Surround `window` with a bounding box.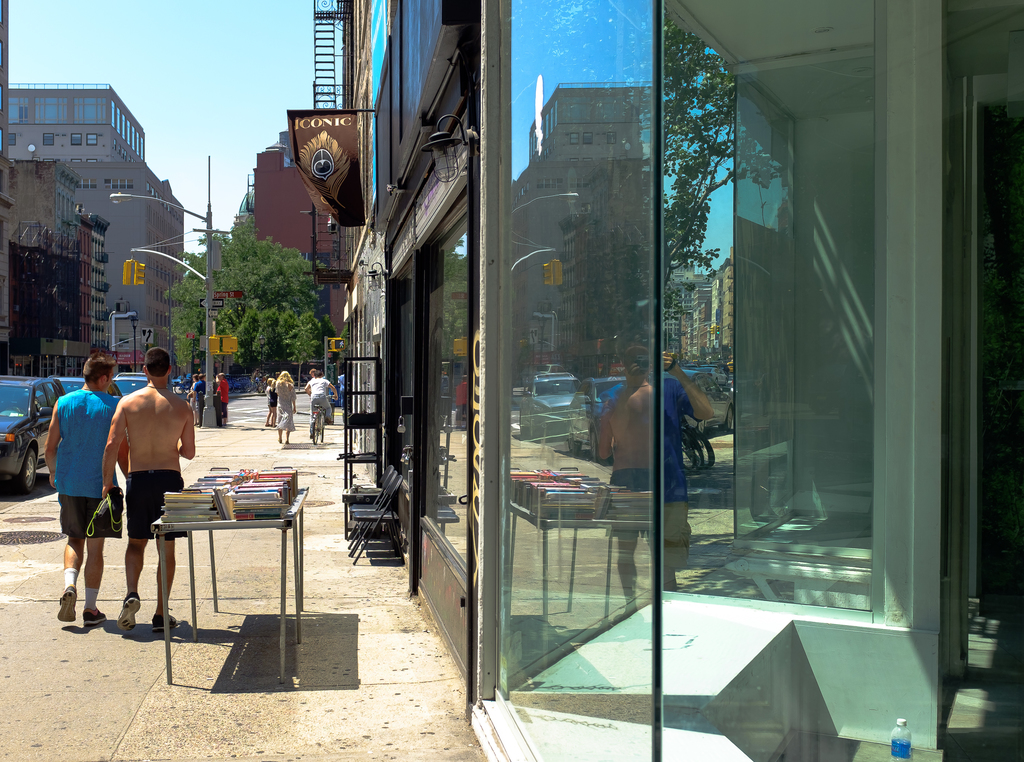
bbox=[40, 134, 56, 145].
